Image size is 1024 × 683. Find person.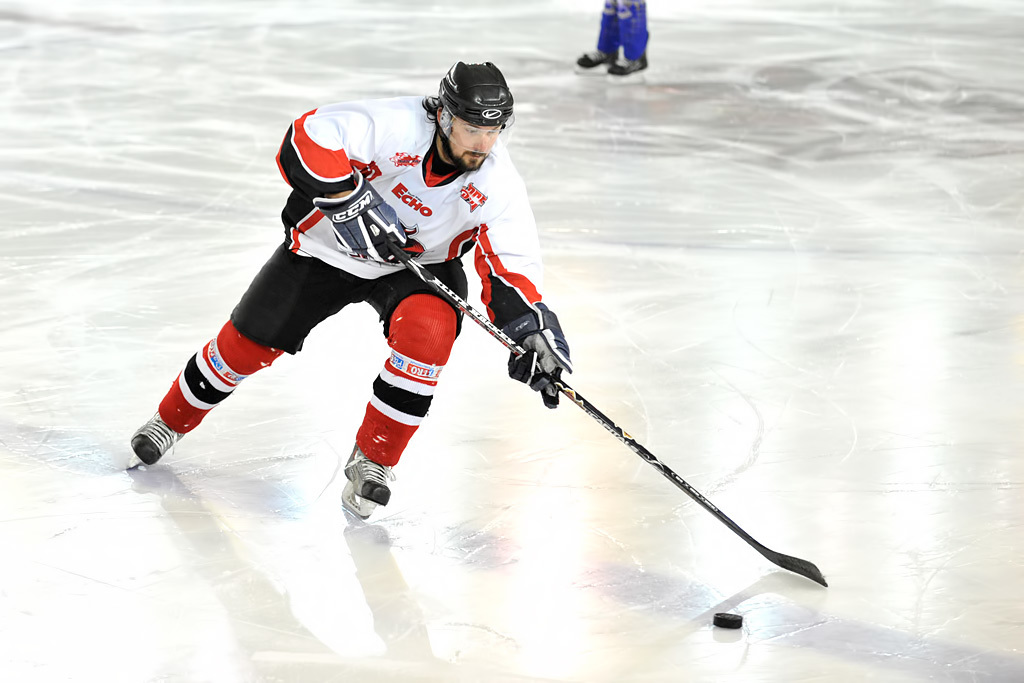
rect(169, 75, 584, 515).
